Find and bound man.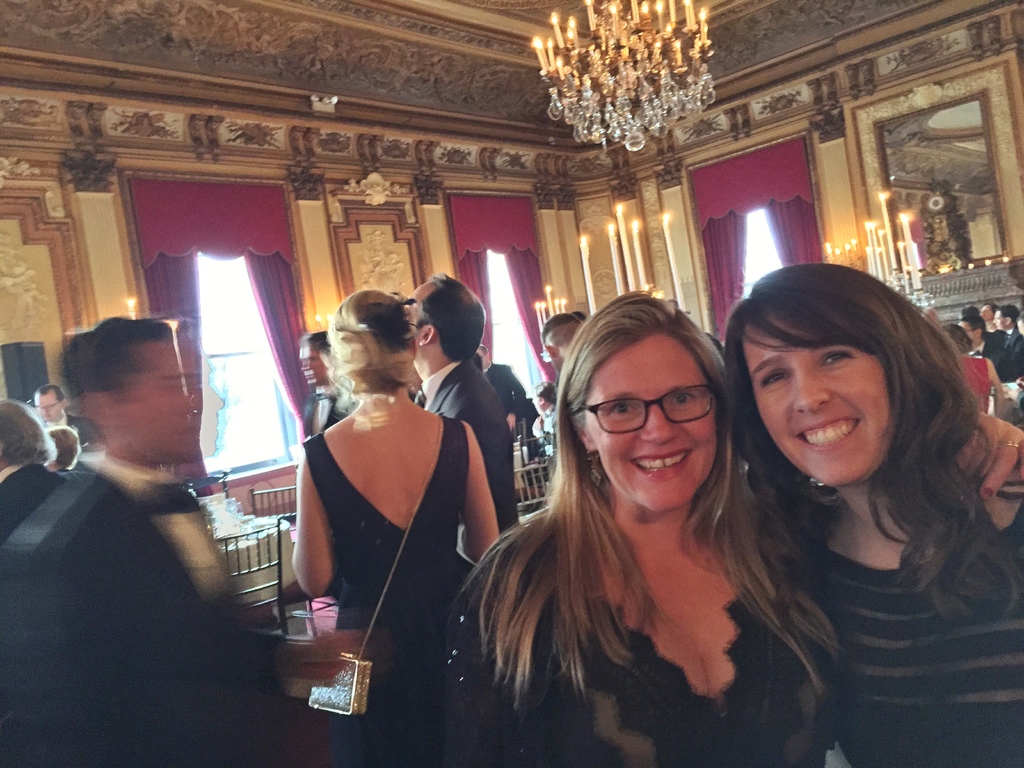
Bound: box=[530, 387, 557, 418].
